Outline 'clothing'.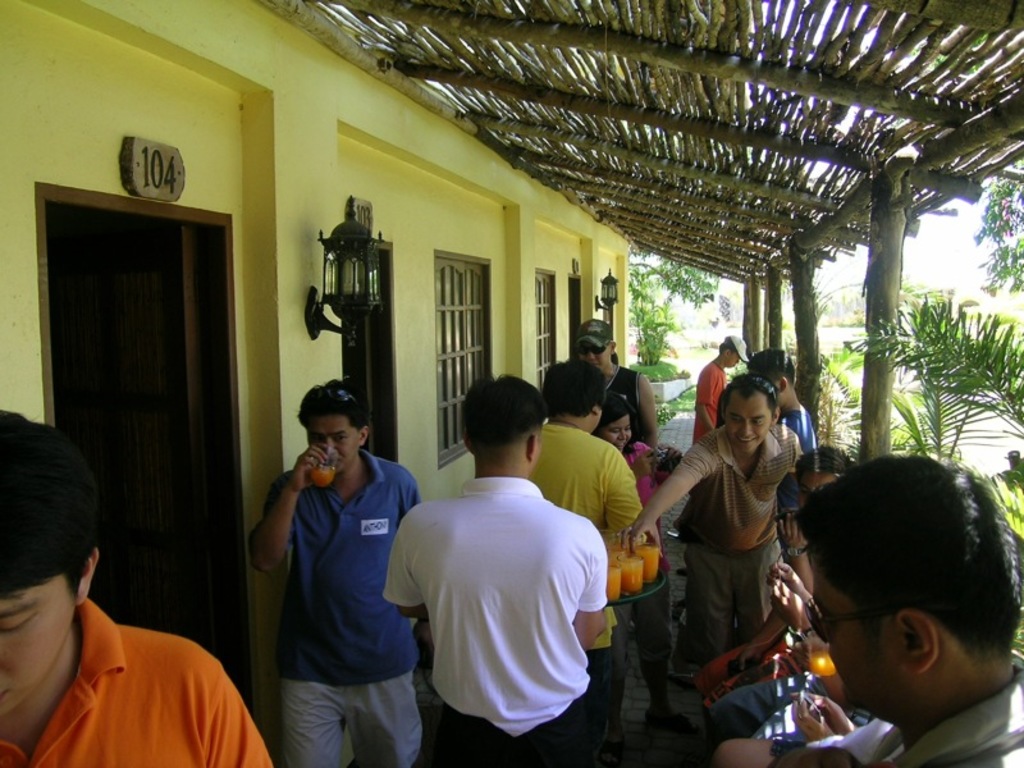
Outline: left=271, top=466, right=420, bottom=678.
